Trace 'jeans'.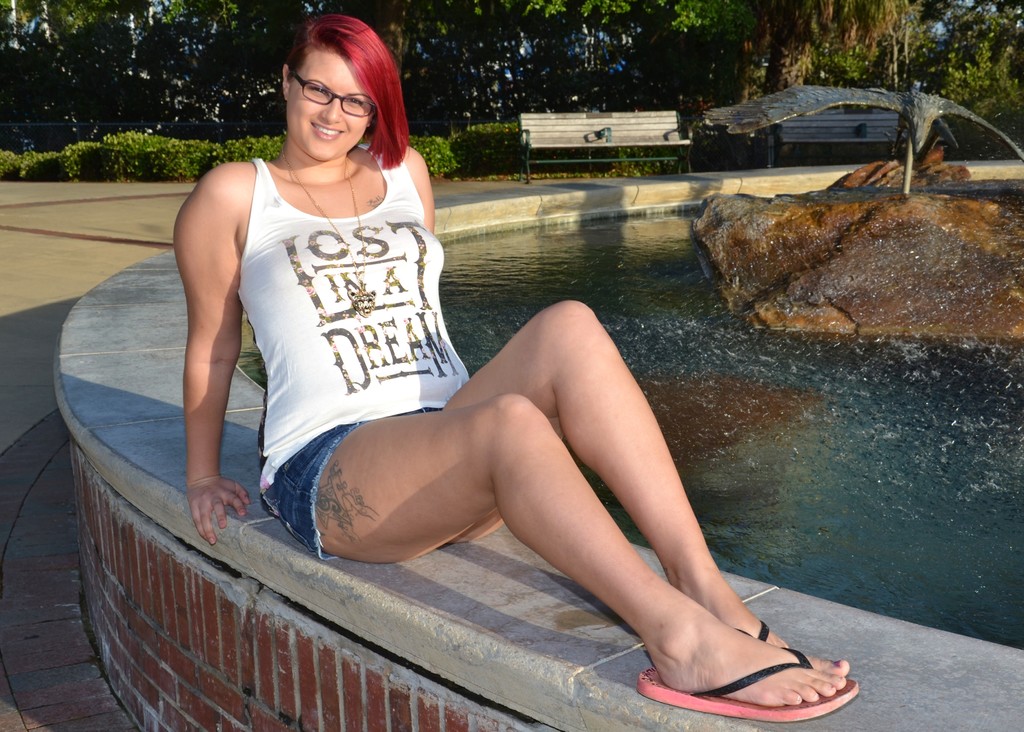
Traced to 255, 405, 444, 563.
